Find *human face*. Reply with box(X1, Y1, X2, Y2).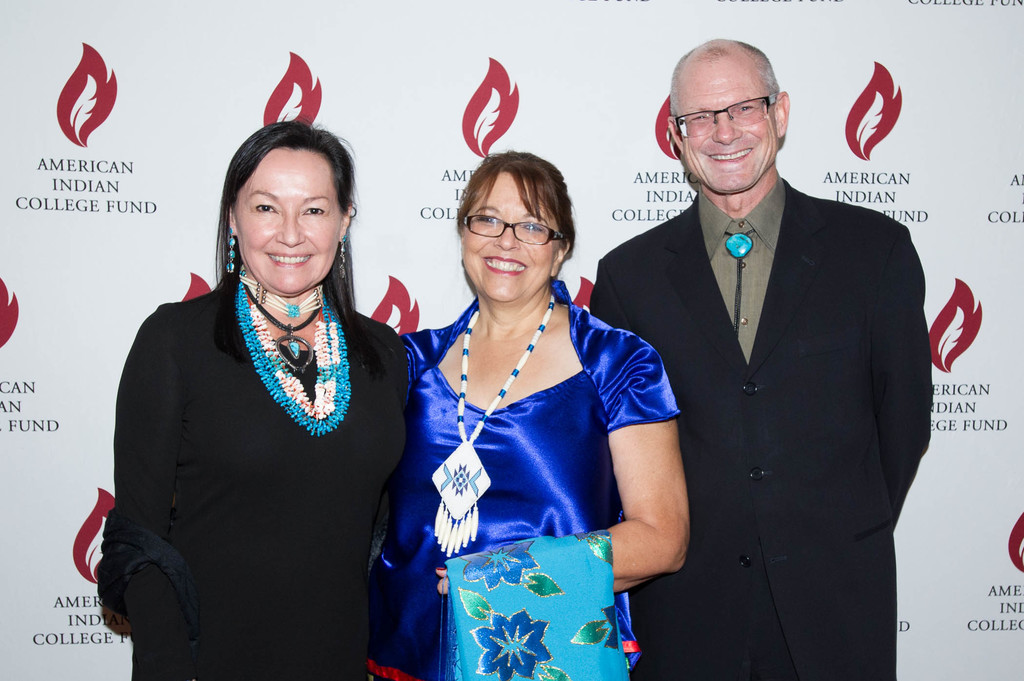
box(236, 151, 344, 295).
